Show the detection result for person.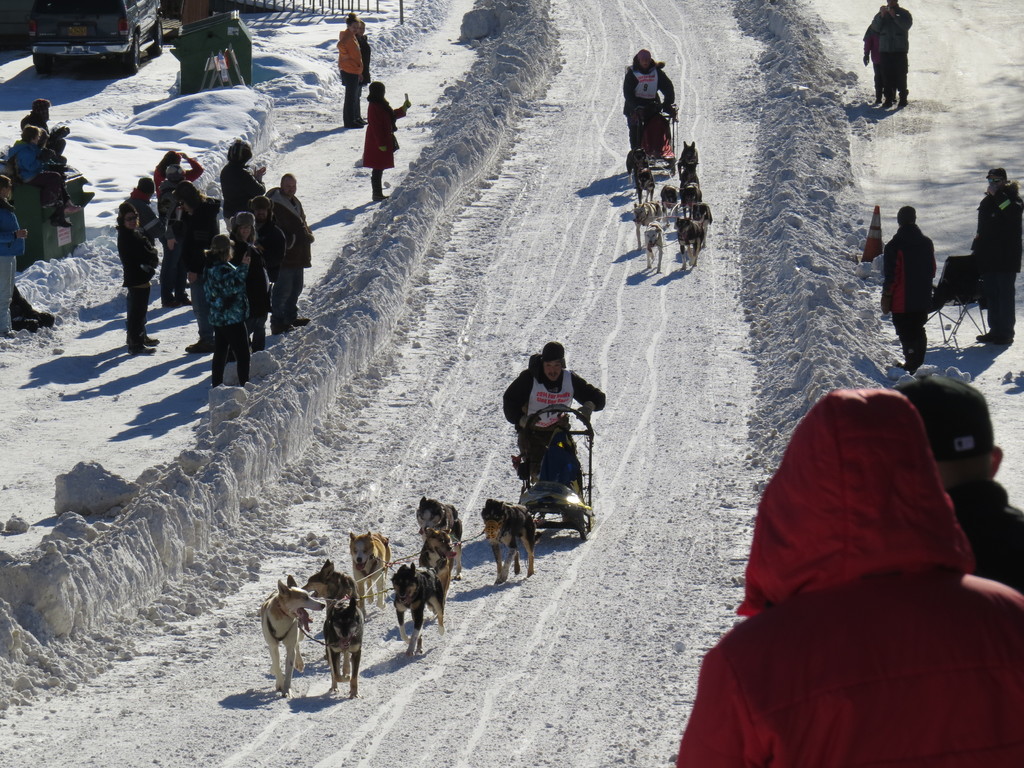
BBox(623, 49, 676, 148).
